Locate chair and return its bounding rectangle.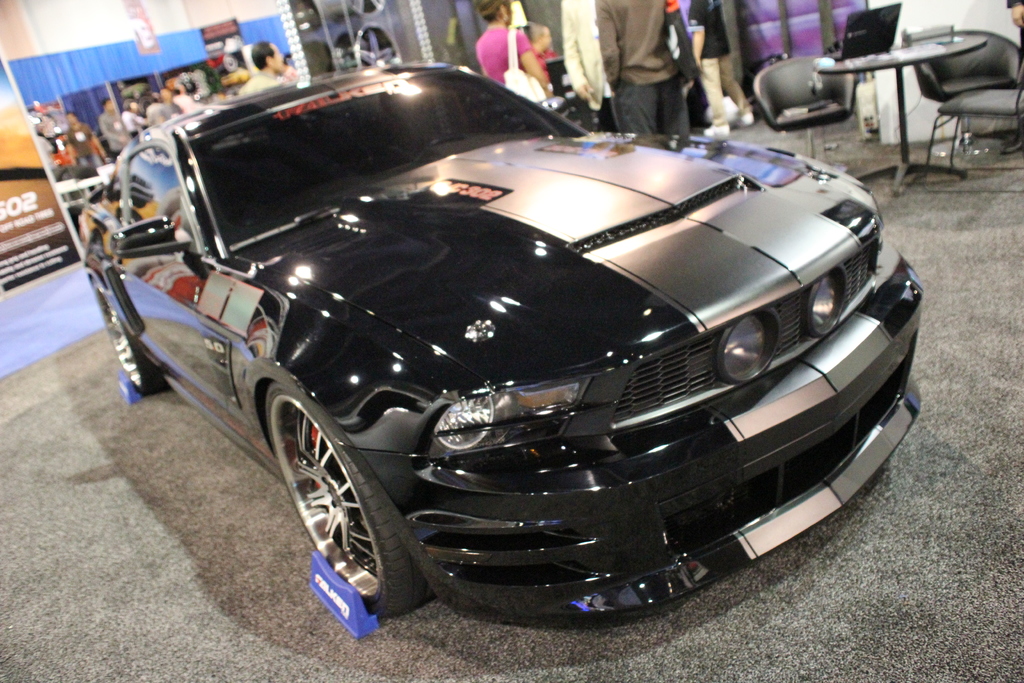
892 26 1016 158.
